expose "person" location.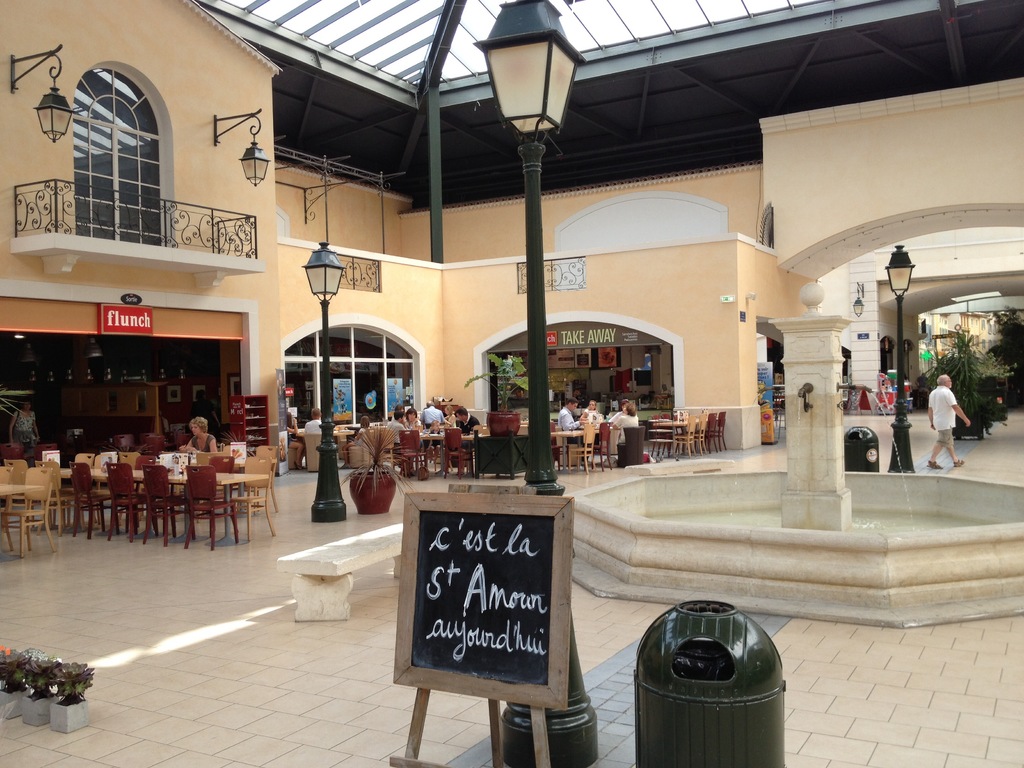
Exposed at pyautogui.locateOnScreen(925, 374, 970, 467).
